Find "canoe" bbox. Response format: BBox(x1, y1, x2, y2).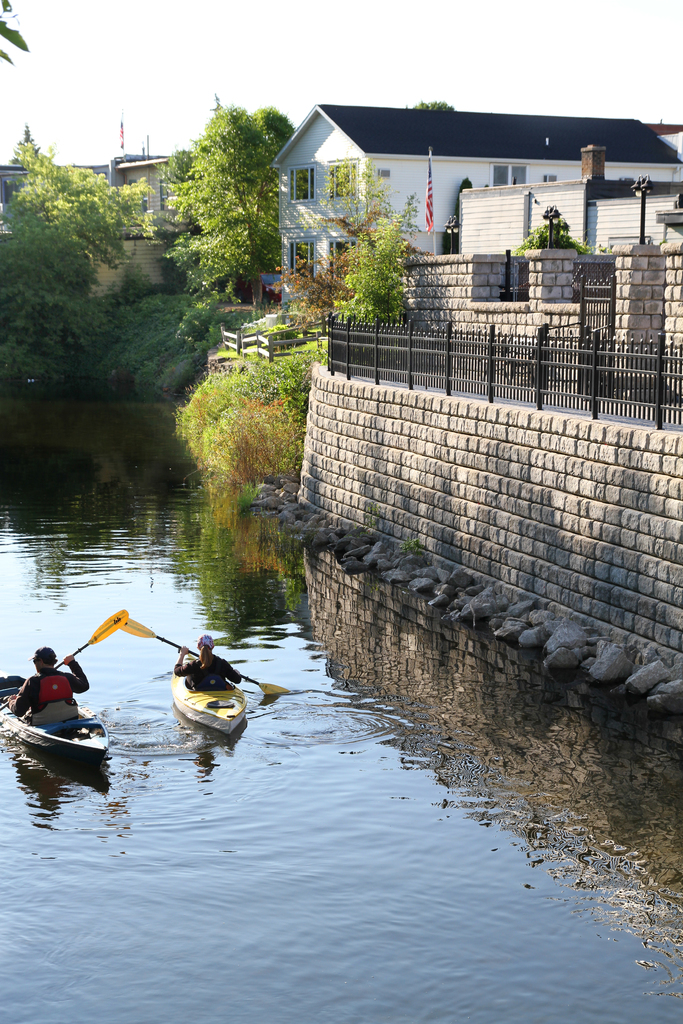
BBox(0, 671, 110, 760).
